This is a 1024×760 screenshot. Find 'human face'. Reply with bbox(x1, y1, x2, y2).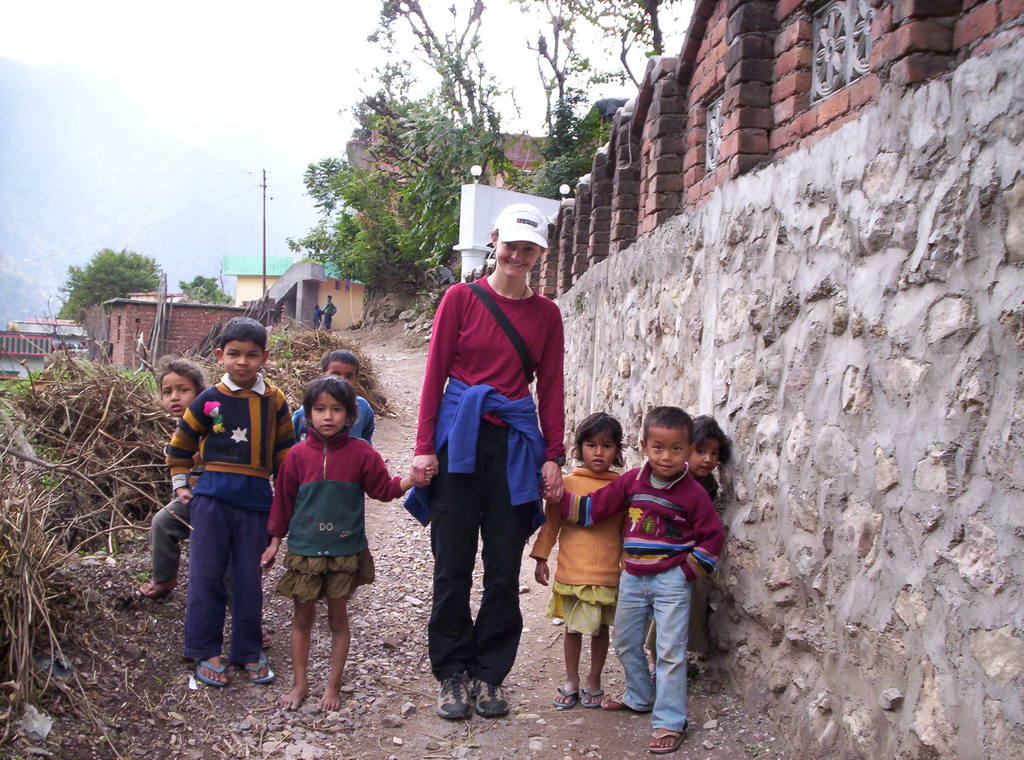
bbox(497, 238, 541, 277).
